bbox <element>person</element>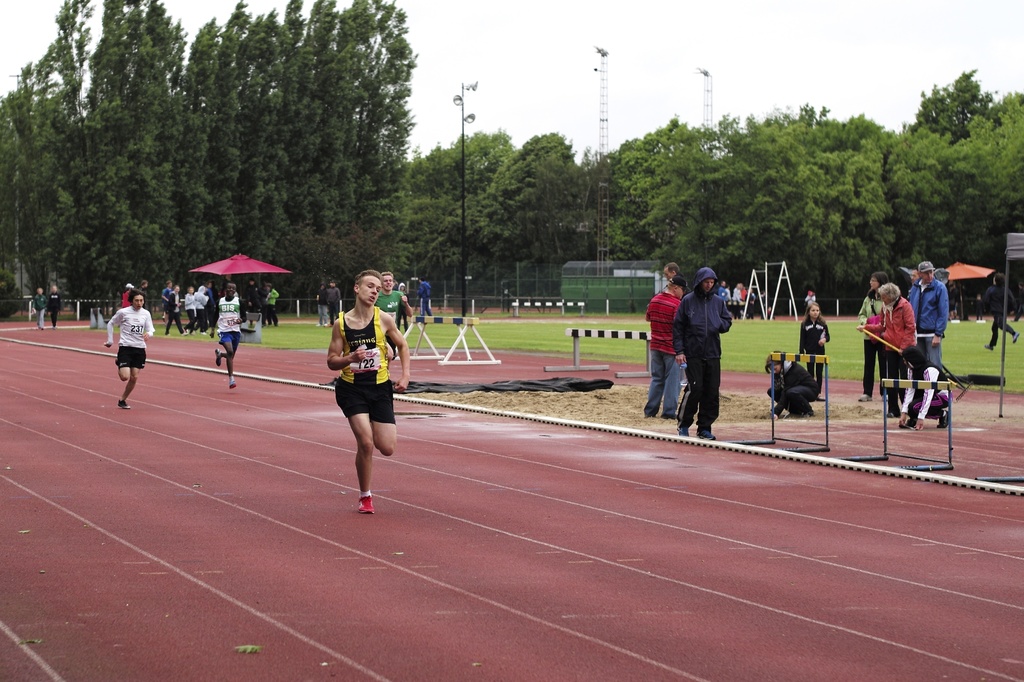
bbox(397, 278, 410, 335)
